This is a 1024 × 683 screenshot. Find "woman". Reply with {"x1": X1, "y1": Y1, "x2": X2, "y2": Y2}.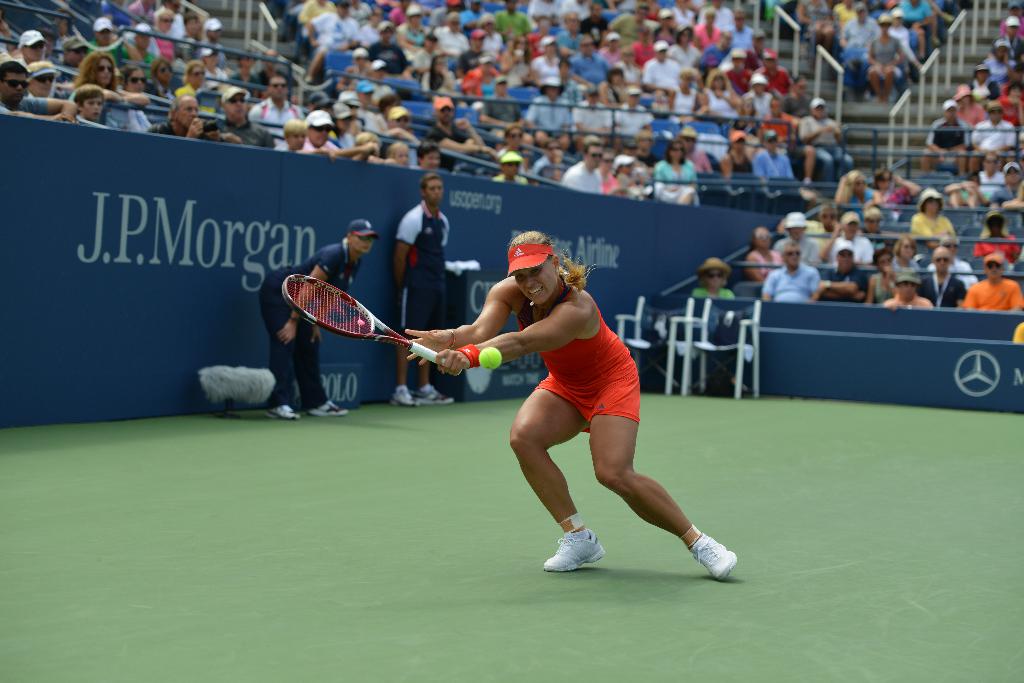
{"x1": 909, "y1": 187, "x2": 958, "y2": 243}.
